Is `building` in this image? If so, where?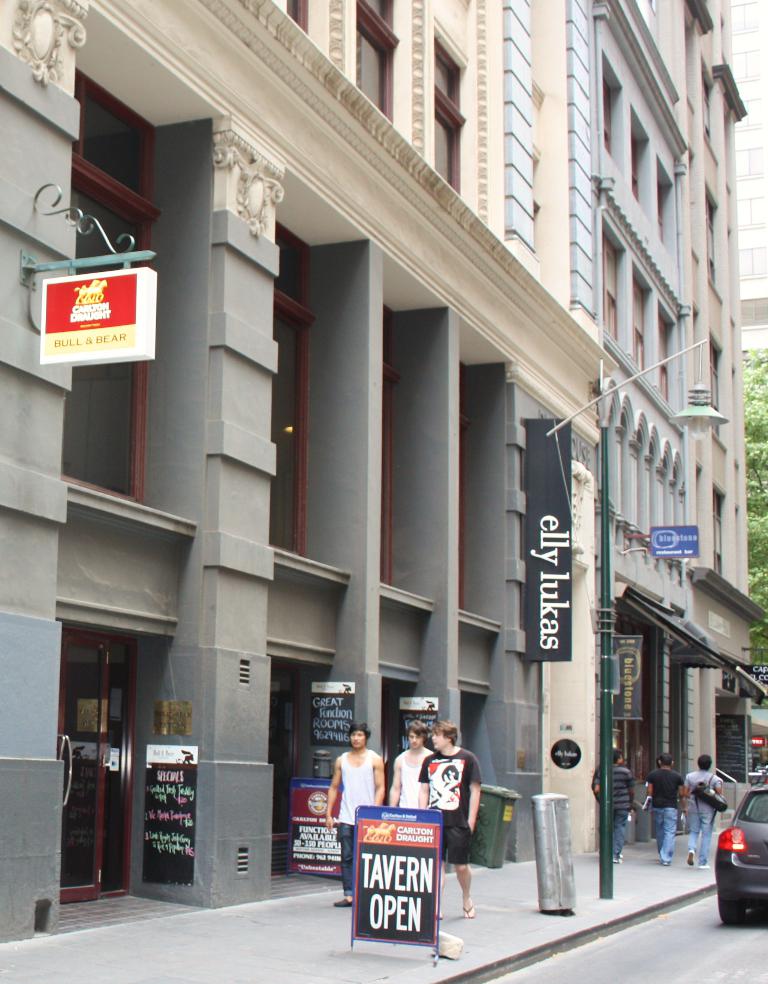
Yes, at rect(0, 0, 747, 983).
